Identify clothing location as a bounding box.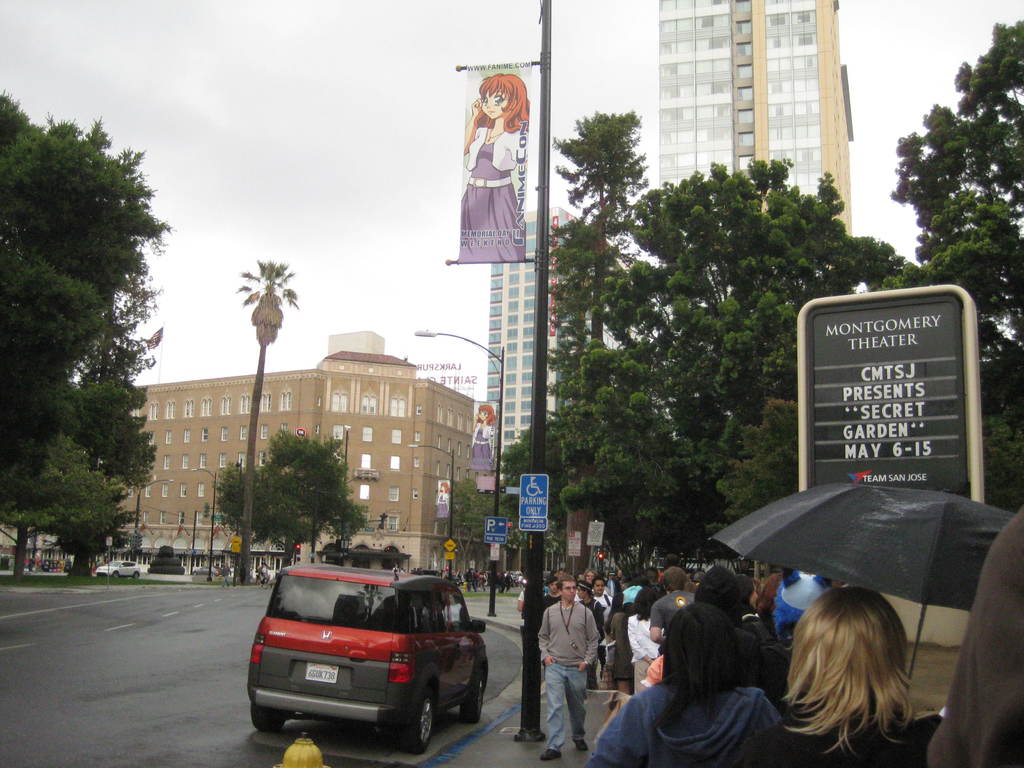
(596, 595, 618, 648).
